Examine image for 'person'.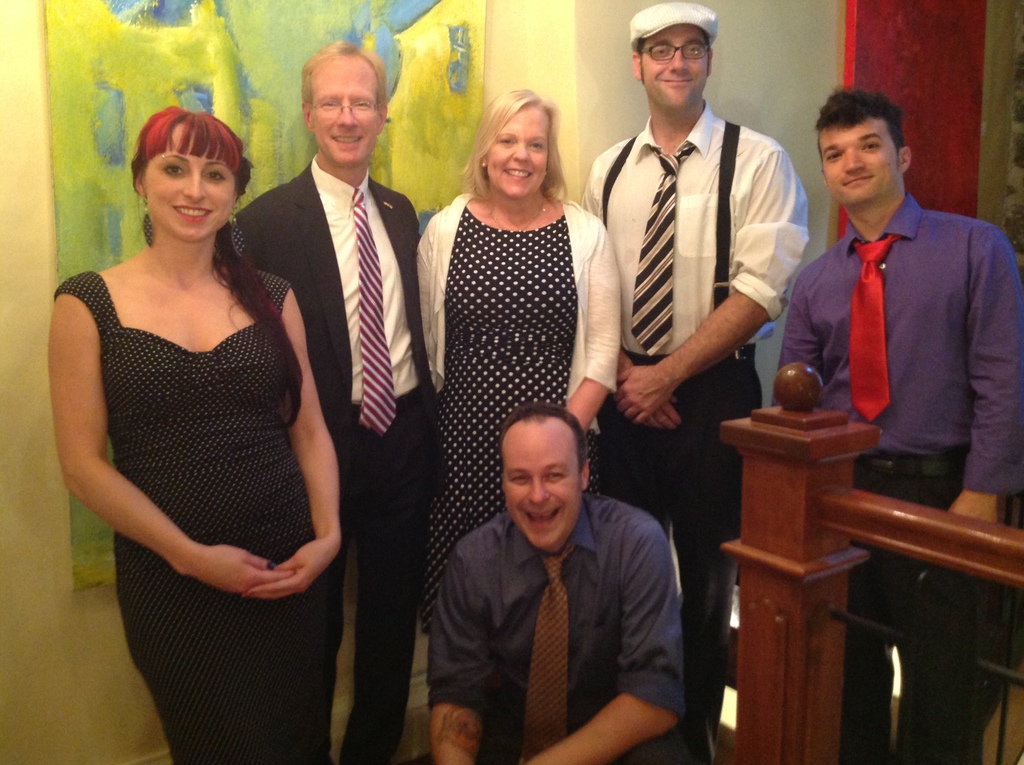
Examination result: {"left": 411, "top": 90, "right": 627, "bottom": 714}.
